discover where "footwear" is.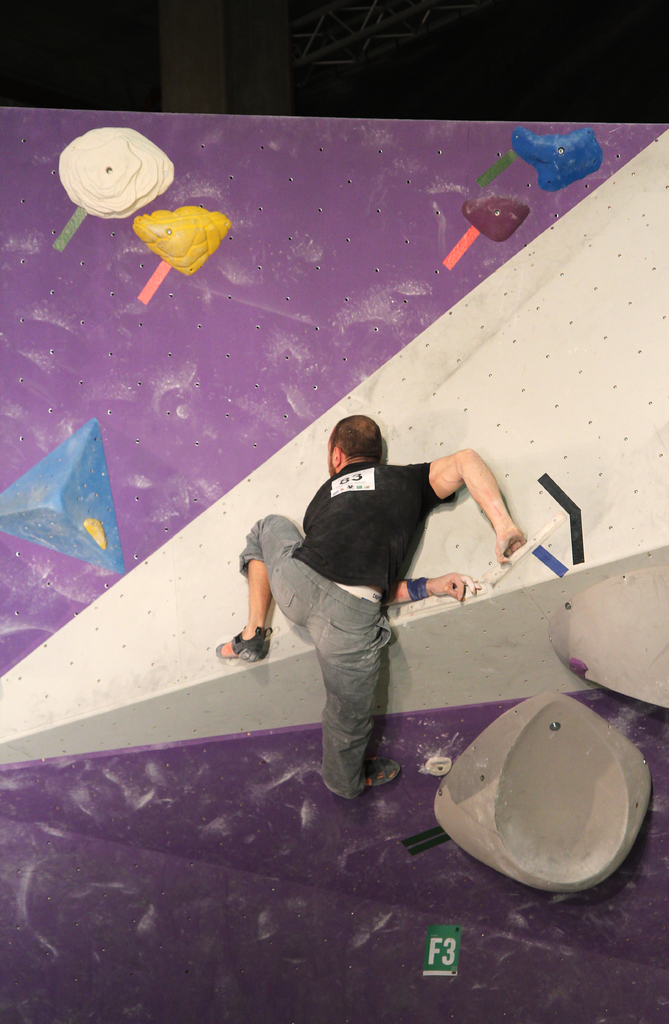
Discovered at 214:628:270:663.
